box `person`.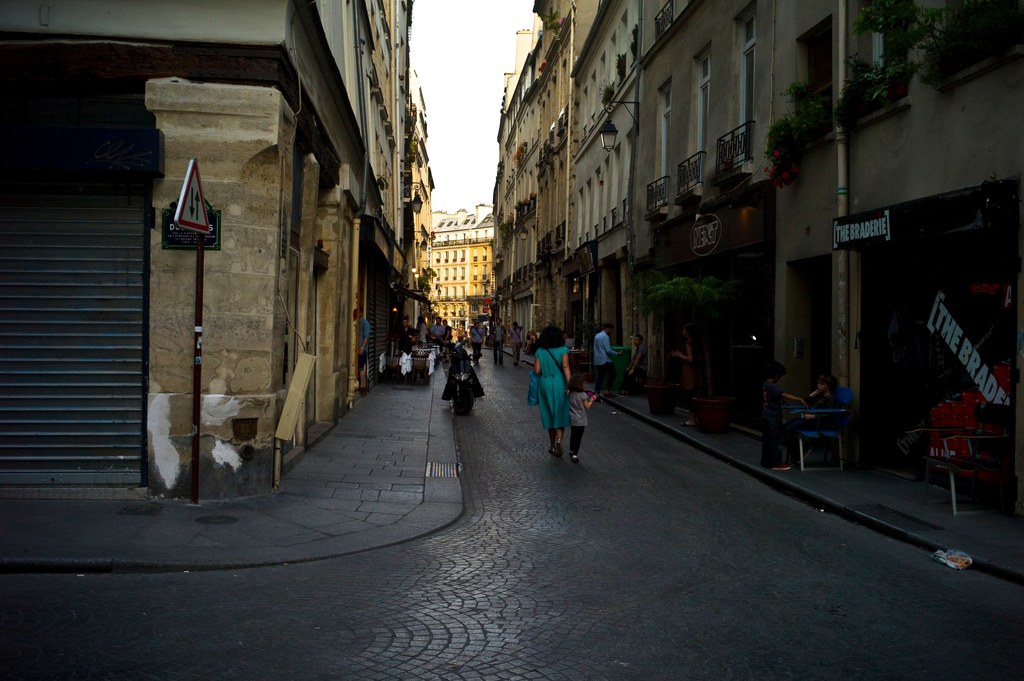
box=[418, 317, 429, 350].
